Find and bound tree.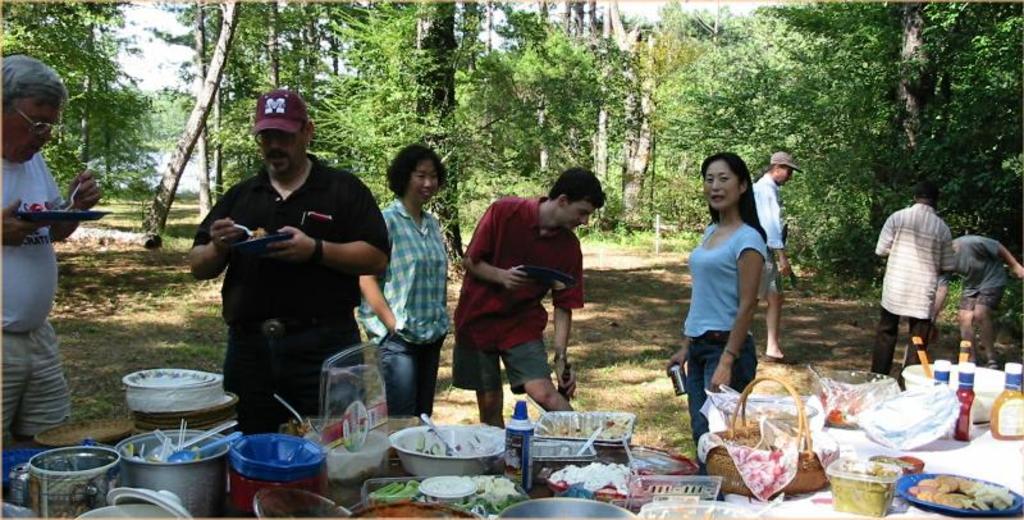
Bound: select_region(148, 0, 238, 251).
